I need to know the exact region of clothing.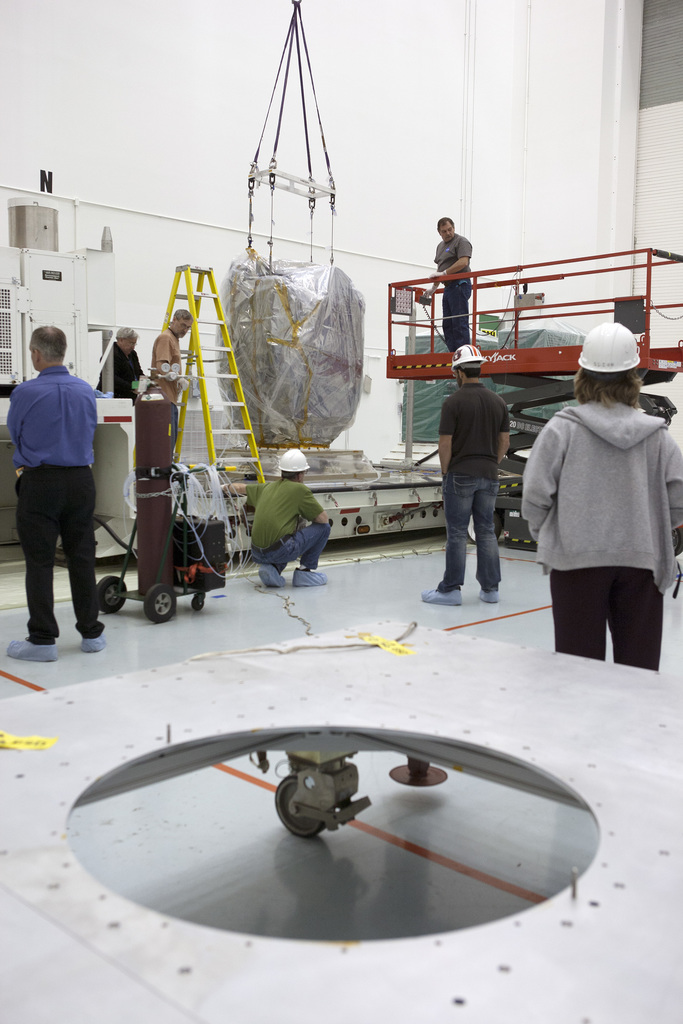
Region: [438, 375, 509, 592].
